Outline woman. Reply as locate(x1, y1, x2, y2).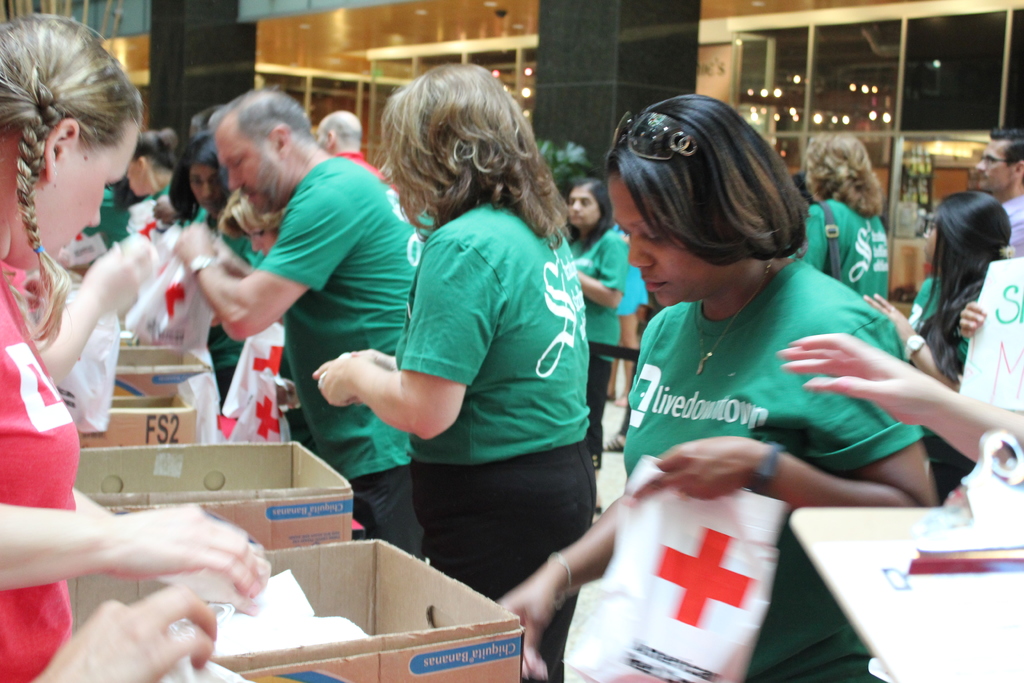
locate(862, 182, 1020, 392).
